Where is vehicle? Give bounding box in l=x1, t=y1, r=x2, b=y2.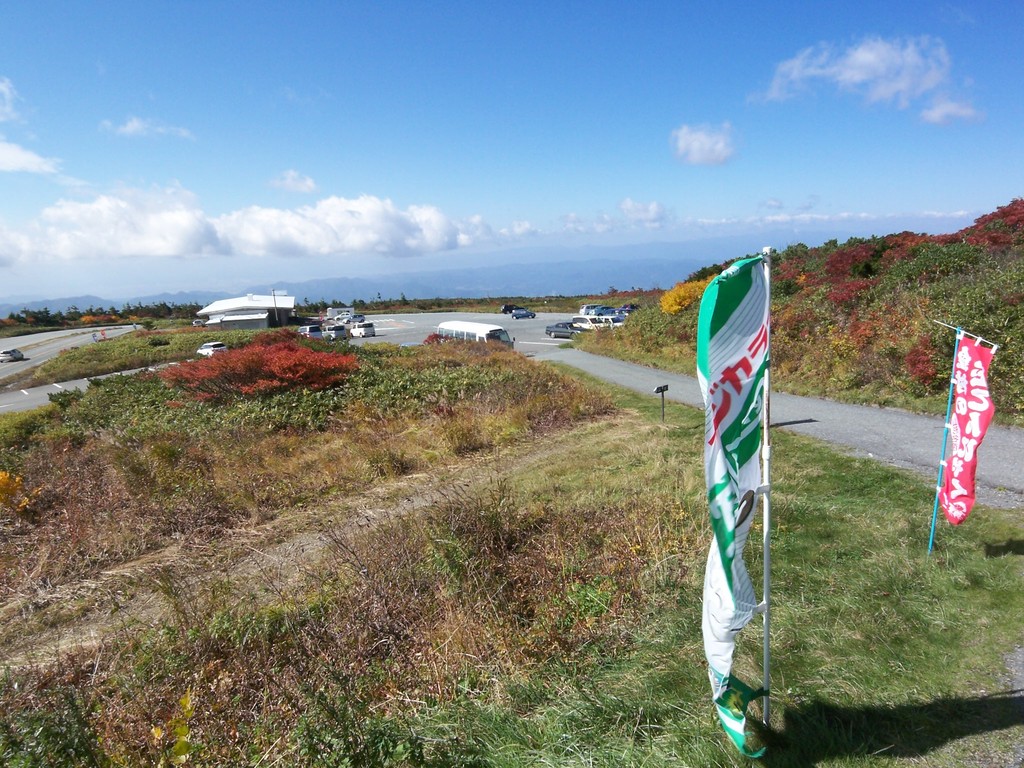
l=335, t=310, r=353, b=318.
